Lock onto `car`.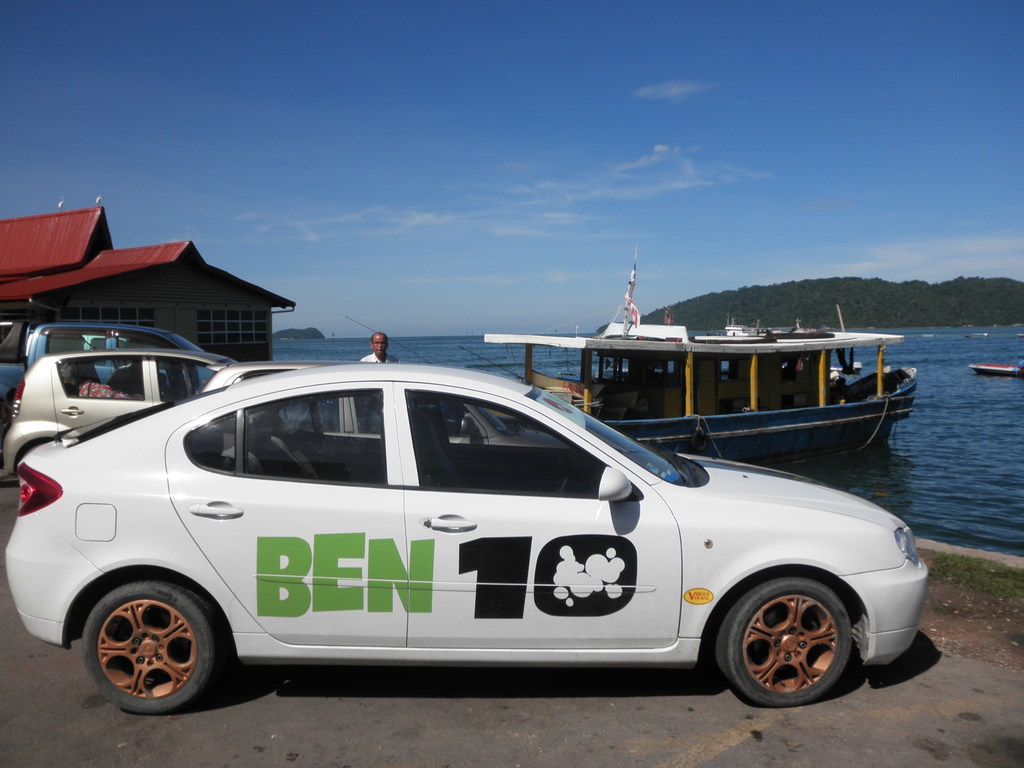
Locked: (0, 364, 896, 716).
